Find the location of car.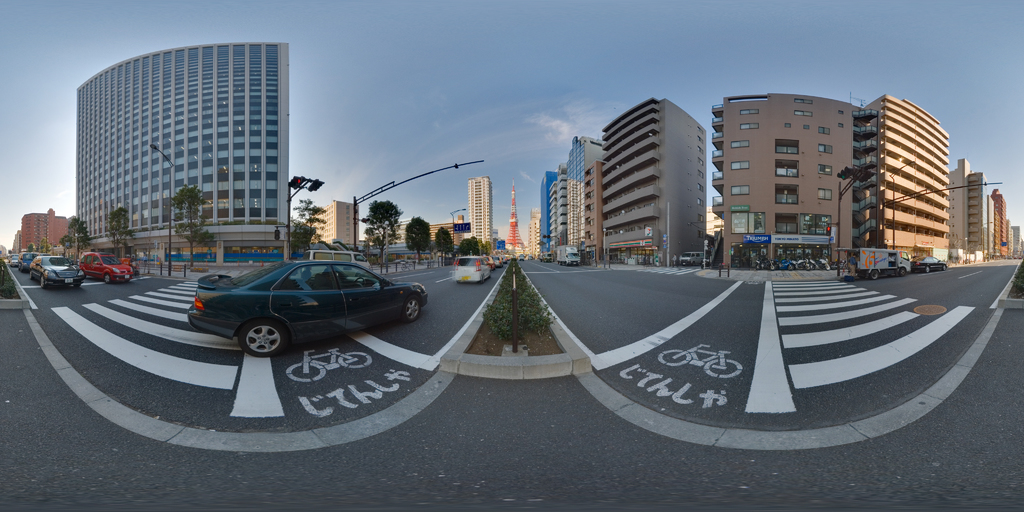
Location: bbox=(6, 251, 18, 266).
